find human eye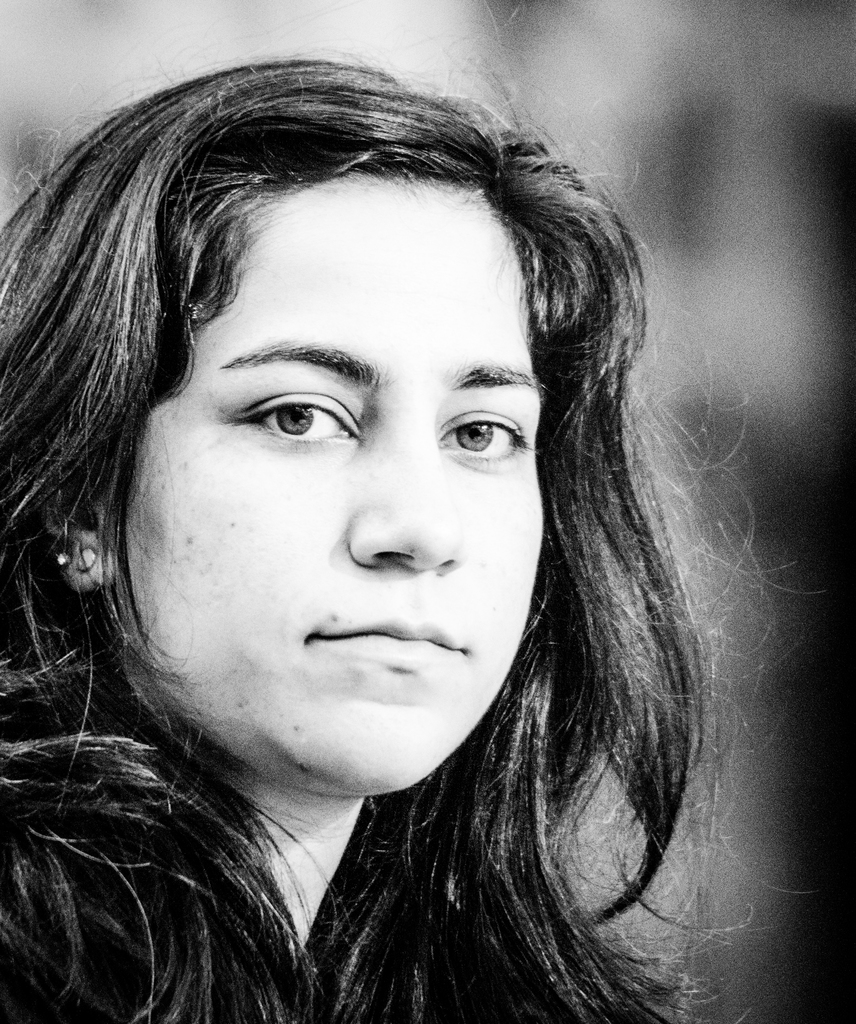
bbox=[223, 380, 357, 447]
